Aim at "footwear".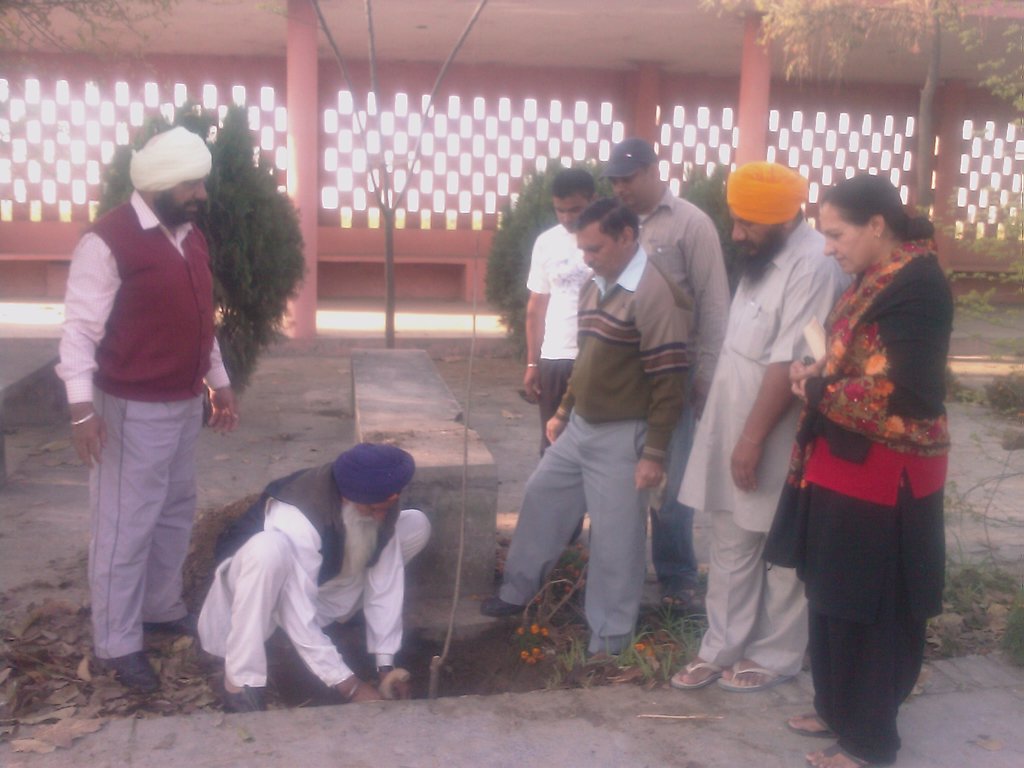
Aimed at x1=478 y1=594 x2=523 y2=616.
